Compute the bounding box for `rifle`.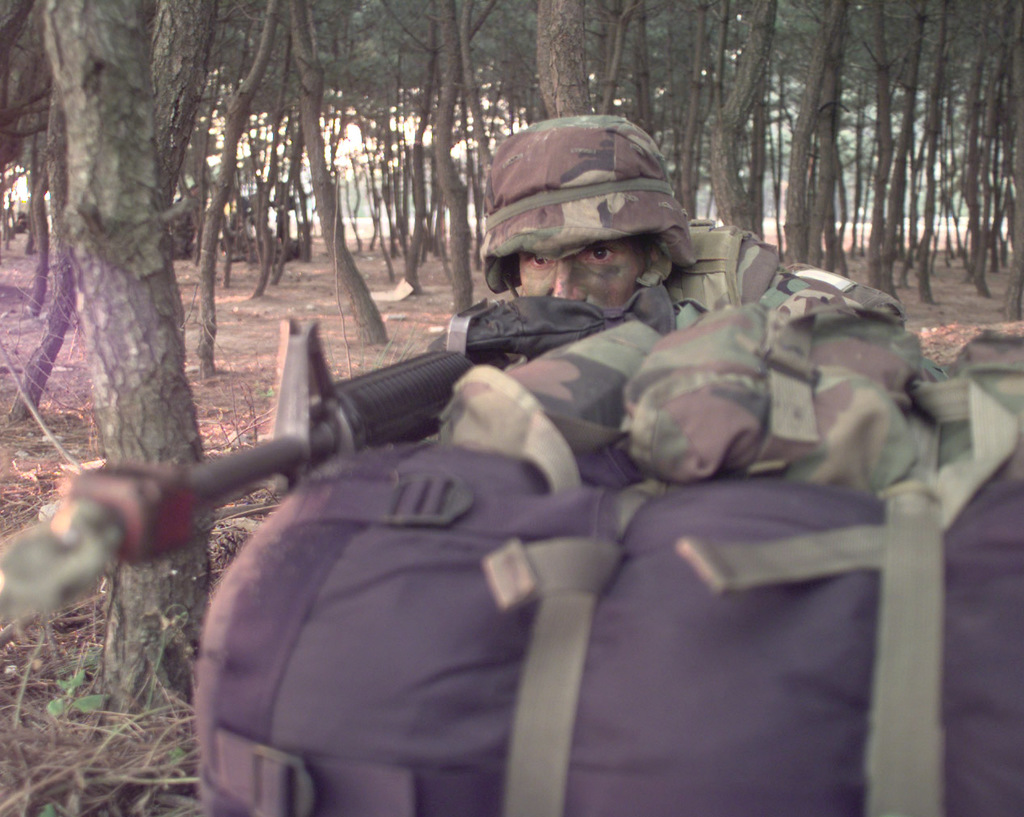
0:314:473:609.
